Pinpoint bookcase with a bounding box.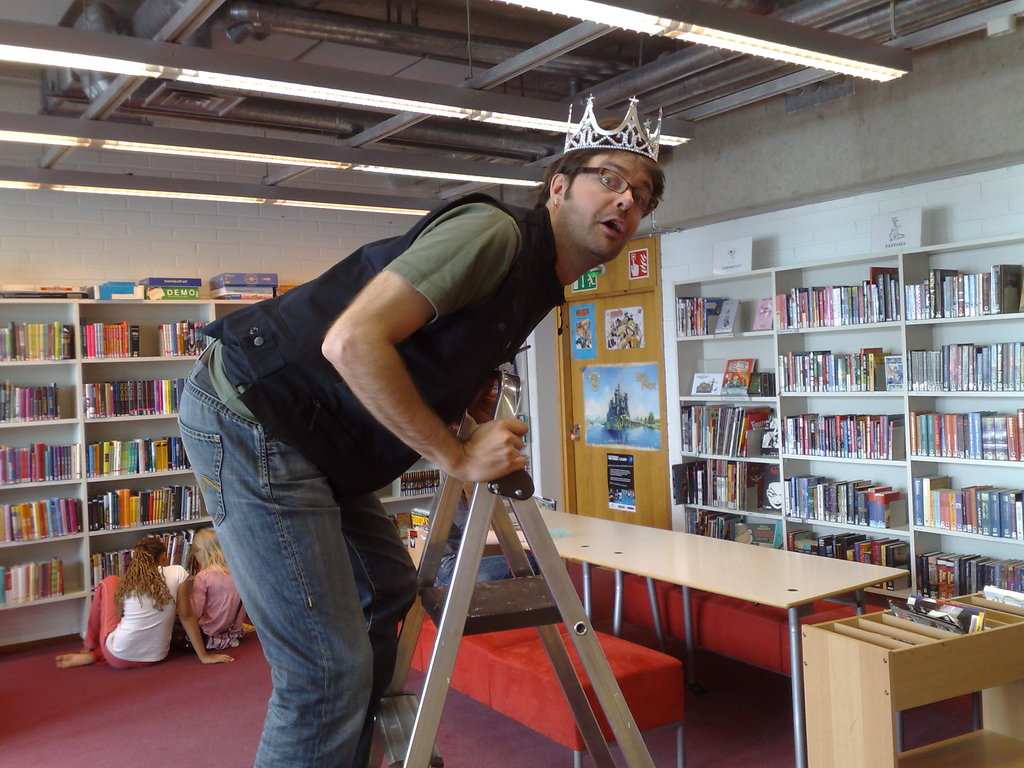
1 293 484 659.
